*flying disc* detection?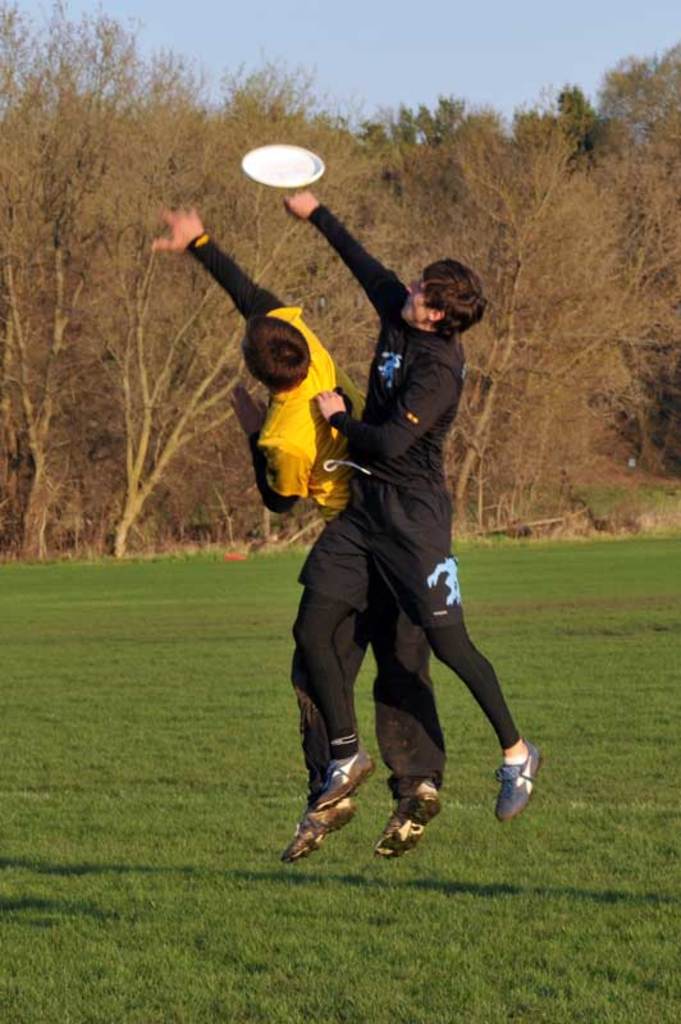
rect(239, 142, 325, 189)
